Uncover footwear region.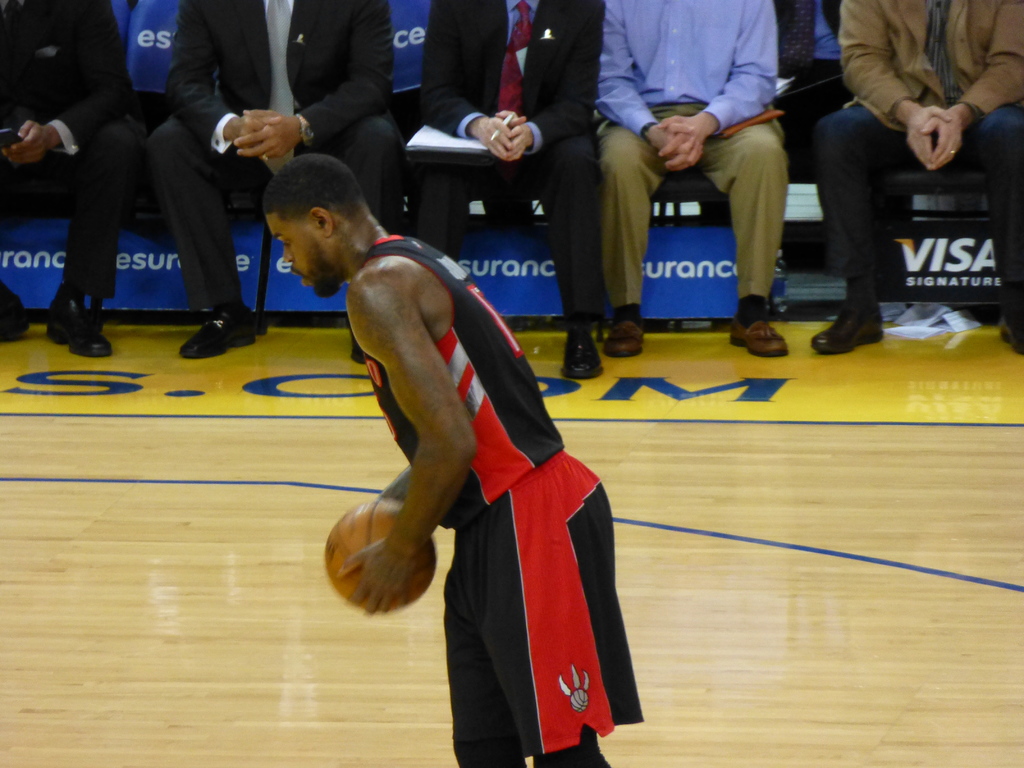
Uncovered: x1=810 y1=300 x2=884 y2=355.
